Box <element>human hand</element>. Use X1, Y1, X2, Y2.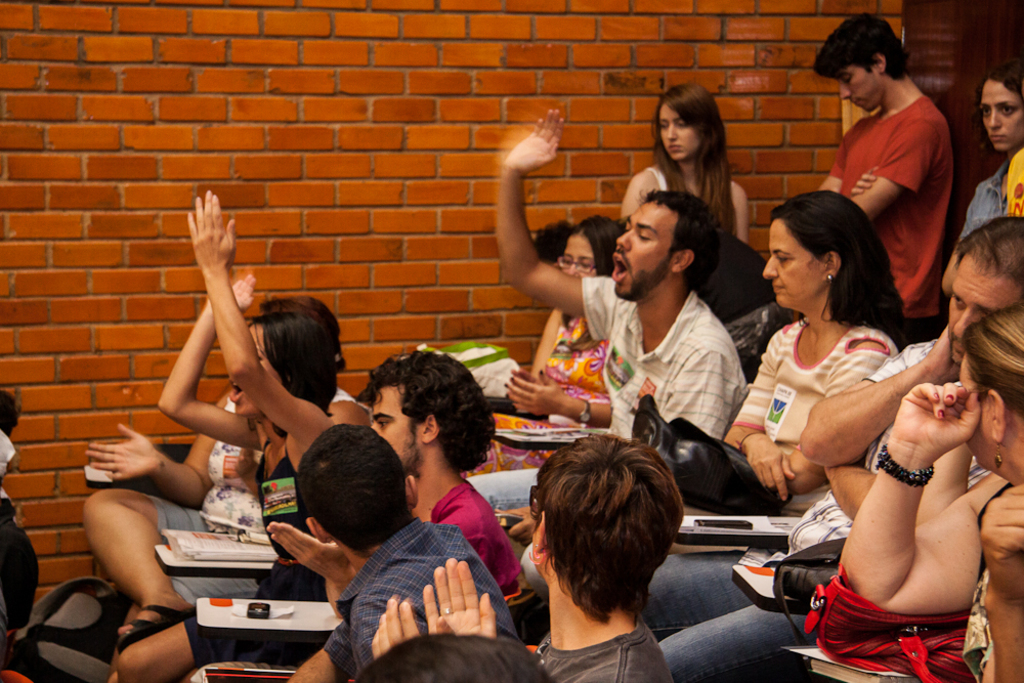
229, 444, 256, 477.
